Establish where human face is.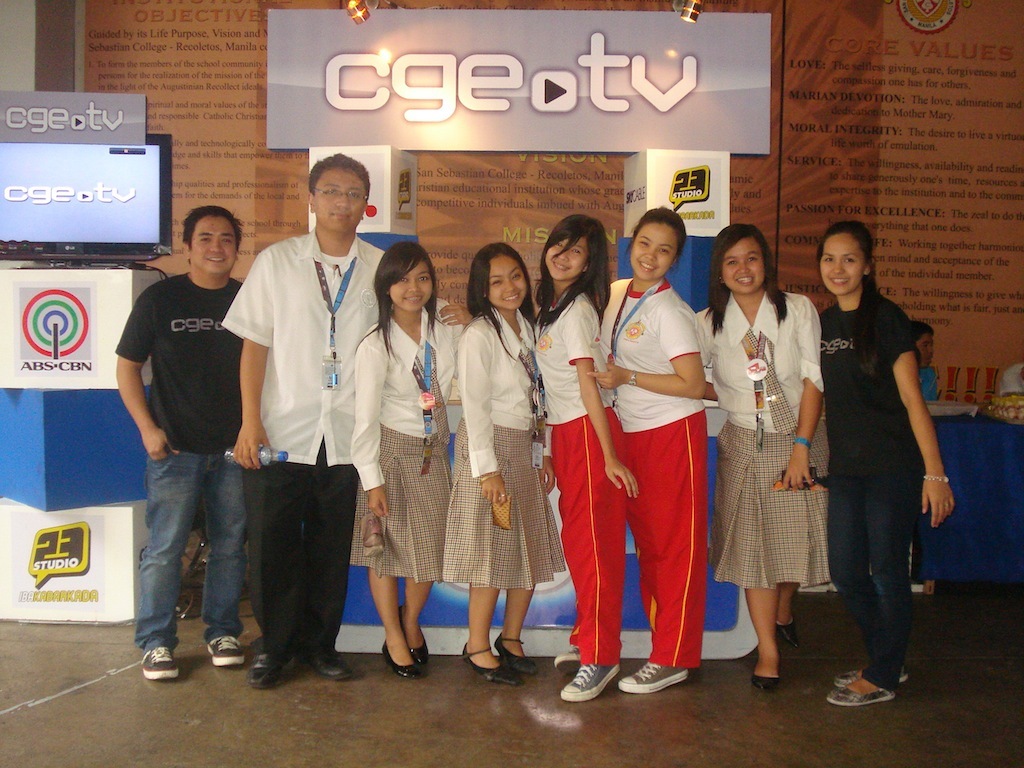
Established at detection(824, 238, 868, 294).
